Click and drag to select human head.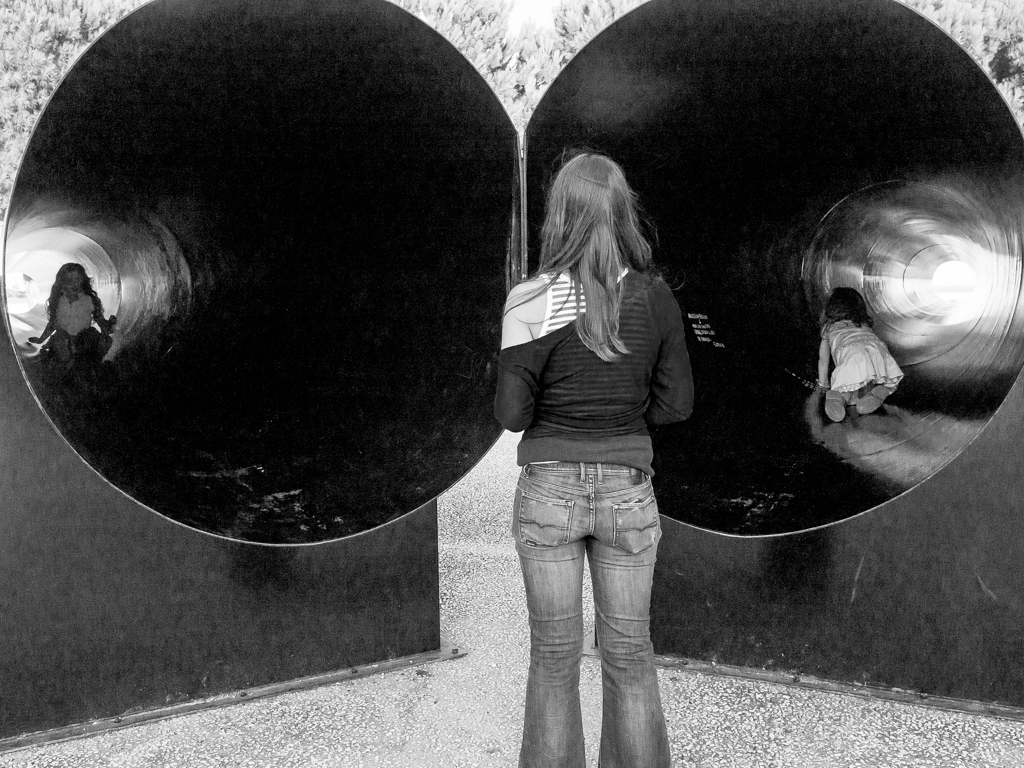
Selection: 56 261 83 293.
